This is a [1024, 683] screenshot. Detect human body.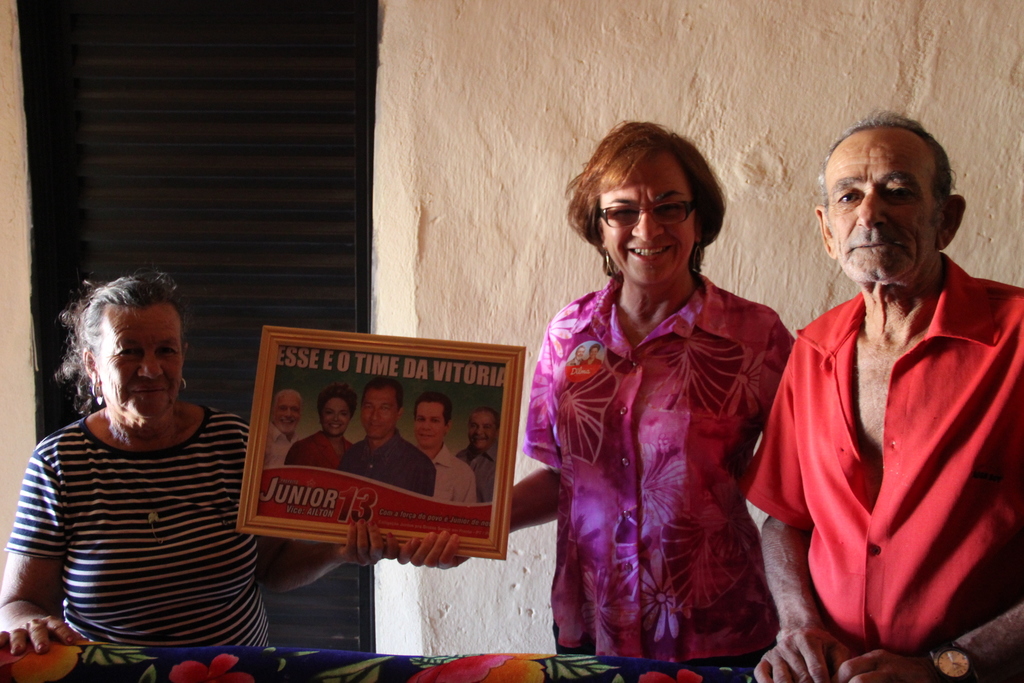
pyautogui.locateOnScreen(412, 386, 470, 500).
